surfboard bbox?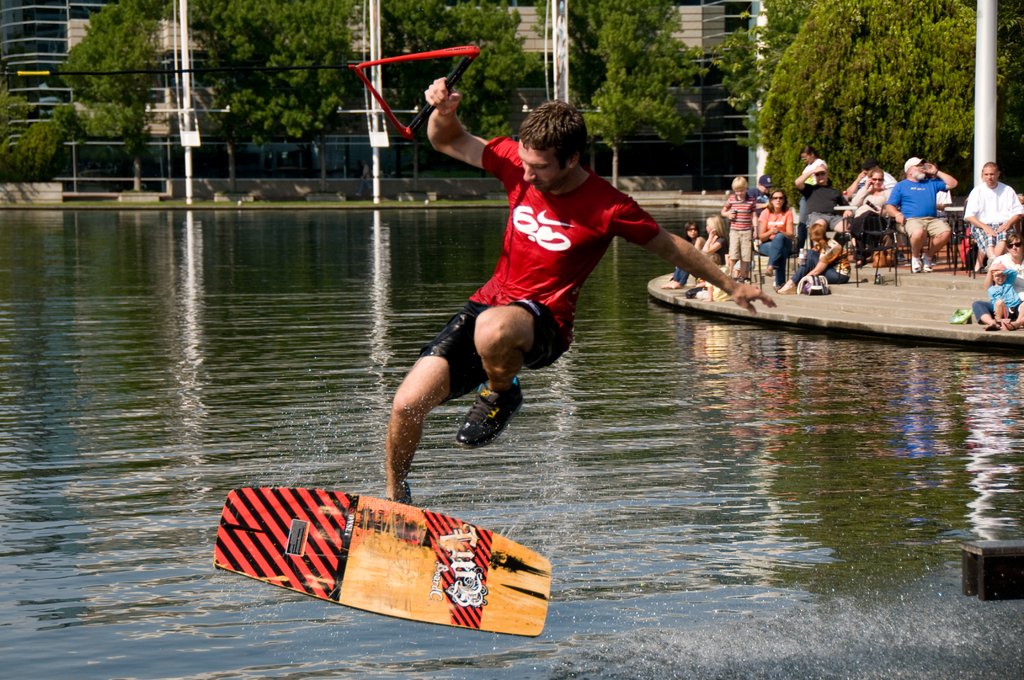
[211,482,554,640]
